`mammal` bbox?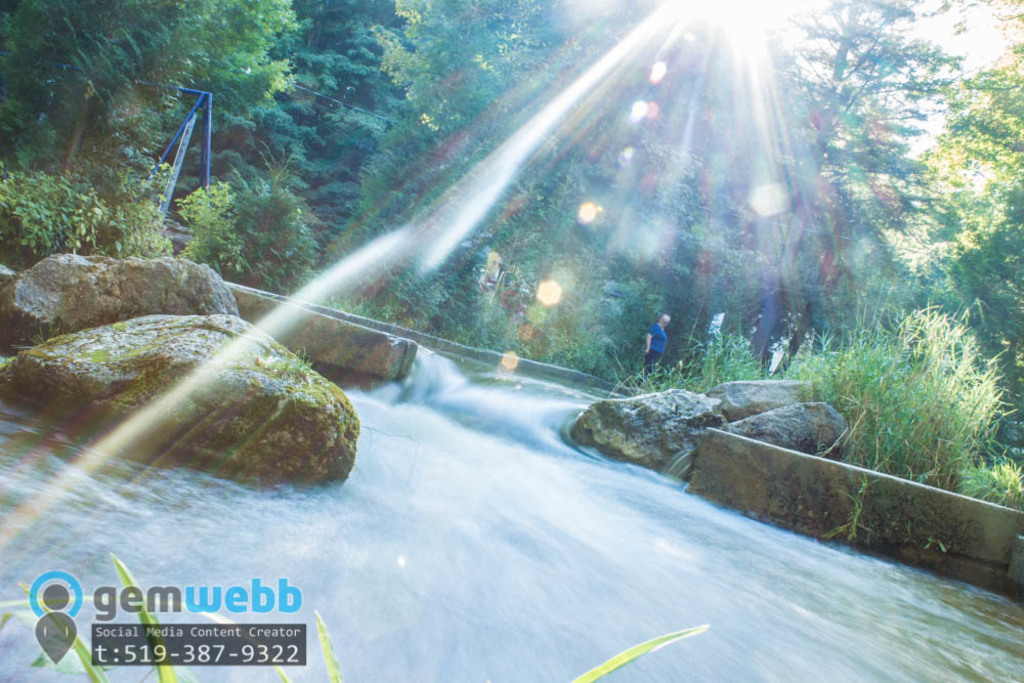
rect(639, 312, 675, 364)
